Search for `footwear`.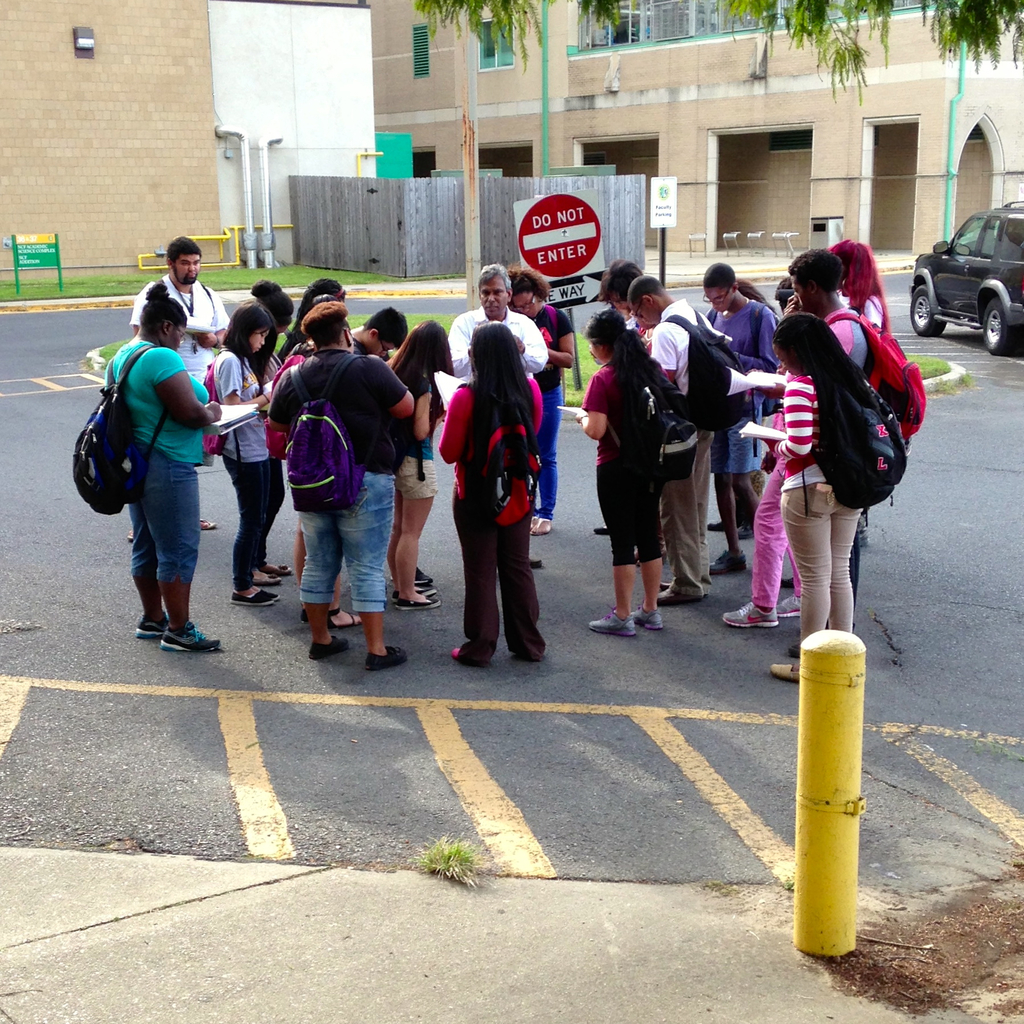
Found at <region>657, 582, 698, 608</region>.
